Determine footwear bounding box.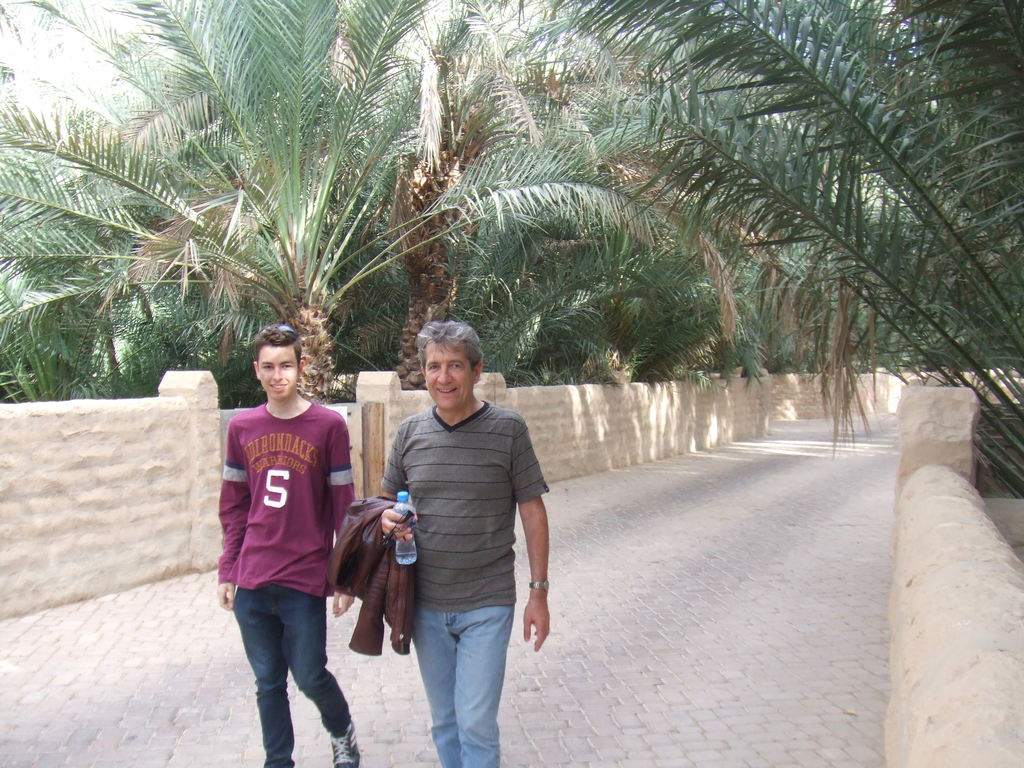
Determined: rect(332, 726, 359, 767).
